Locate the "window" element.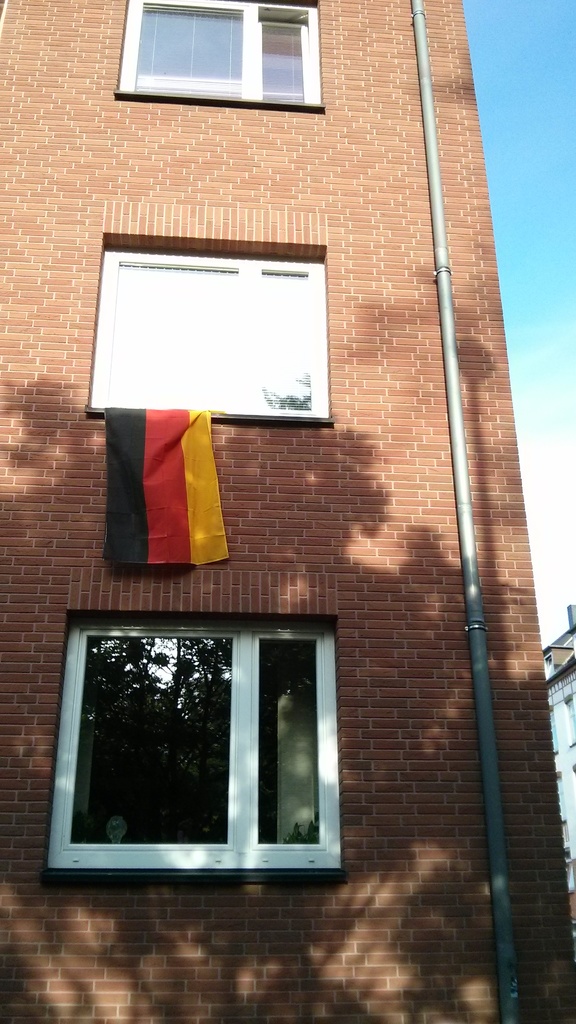
Element bbox: <region>39, 616, 342, 870</region>.
